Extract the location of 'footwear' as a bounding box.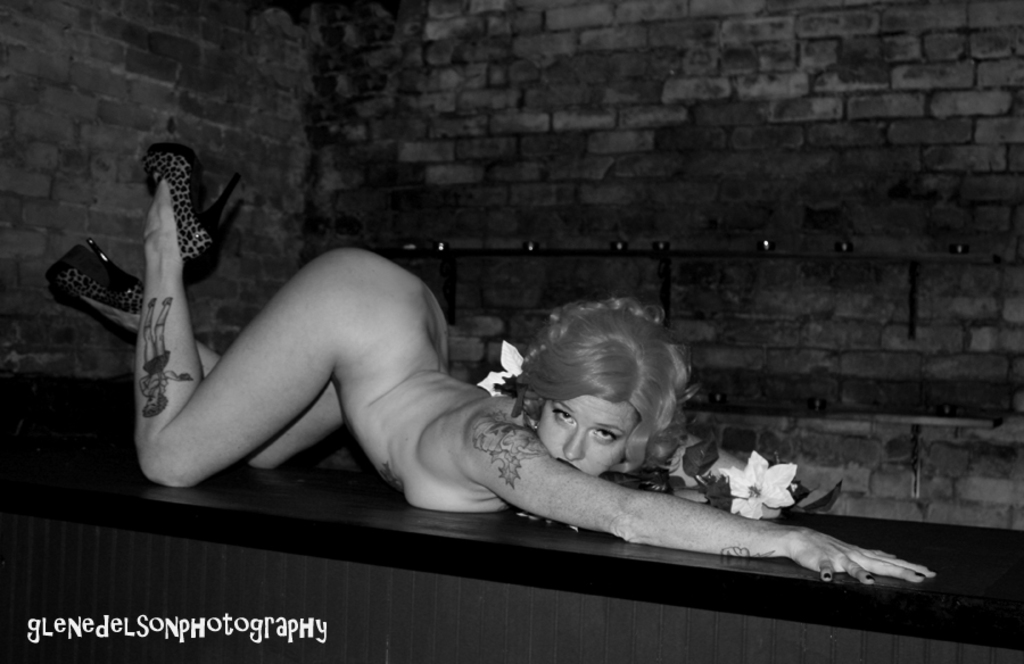
bbox=[46, 229, 124, 342].
